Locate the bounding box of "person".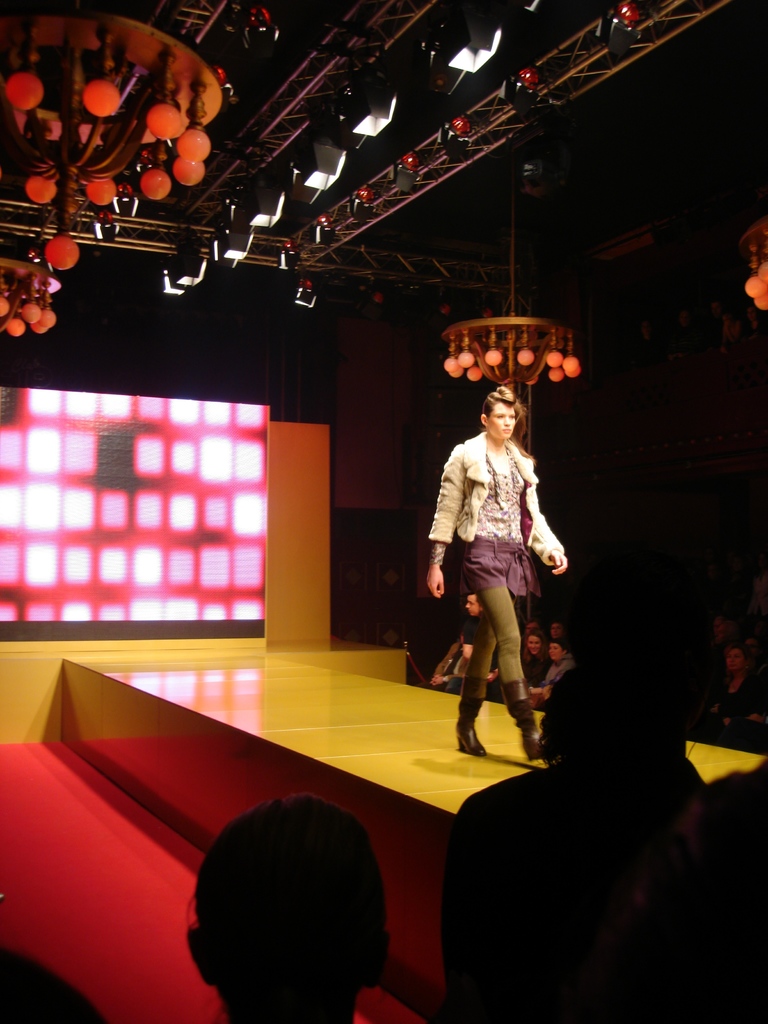
Bounding box: detection(420, 389, 566, 762).
